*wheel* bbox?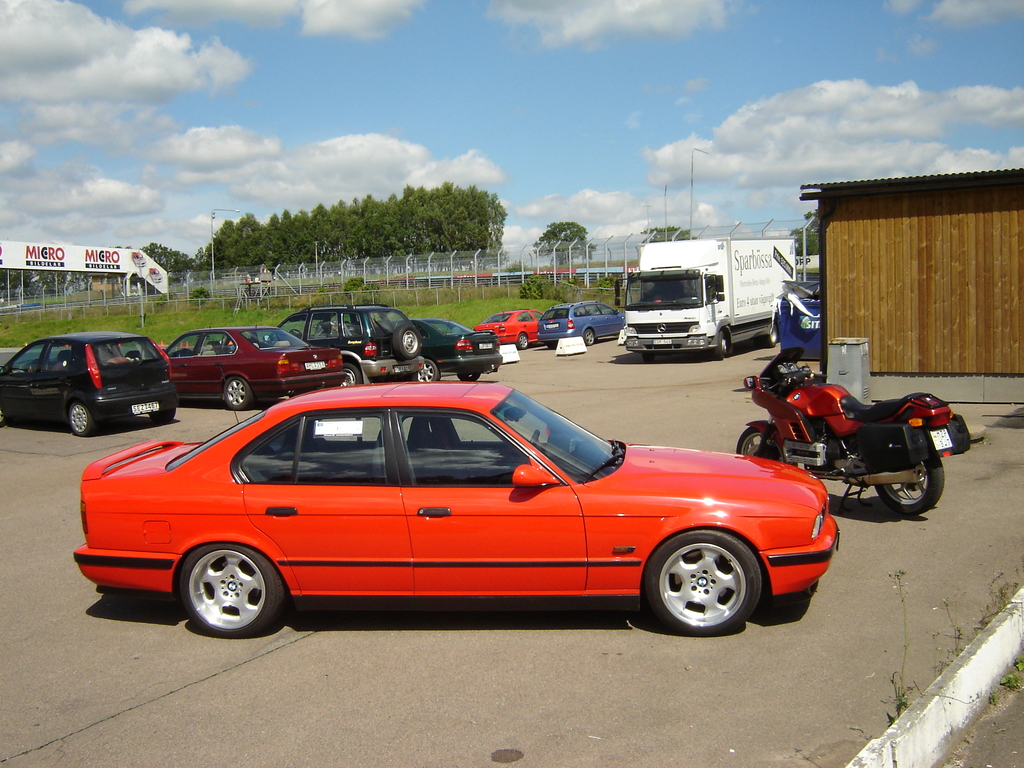
rect(648, 538, 761, 634)
